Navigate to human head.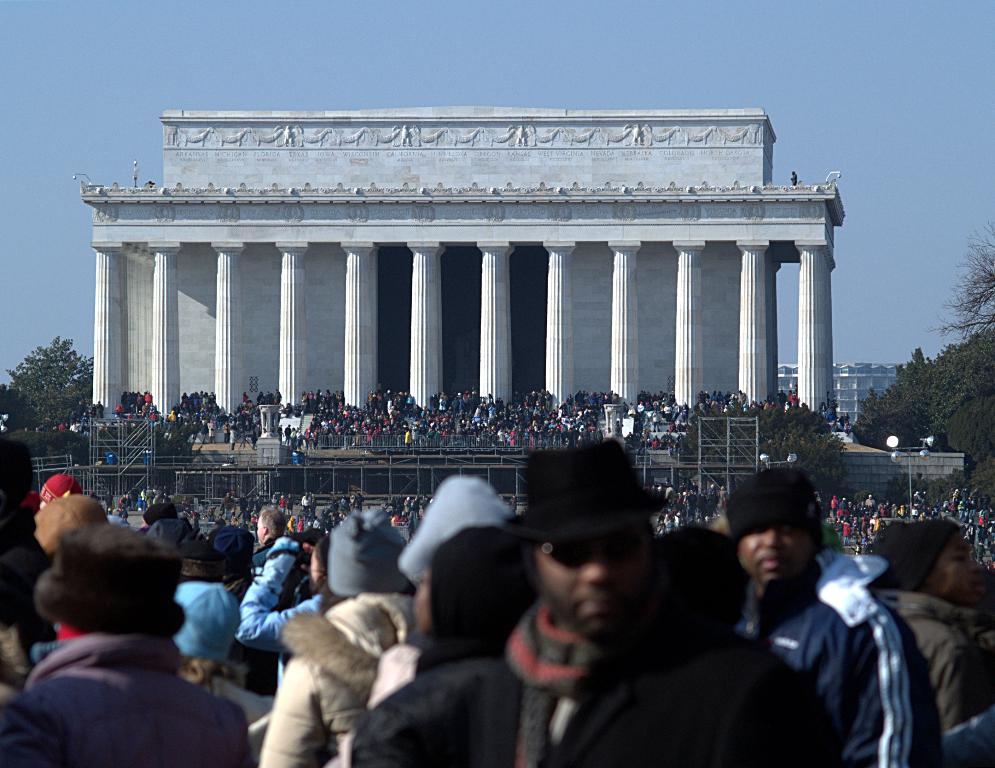
Navigation target: detection(909, 522, 981, 606).
